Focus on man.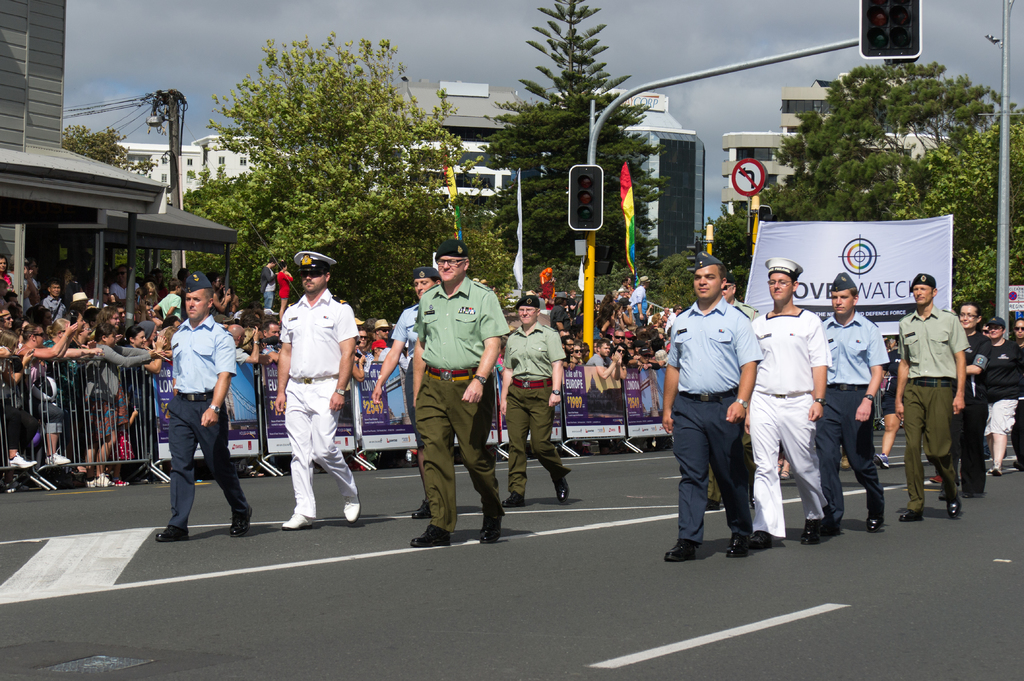
Focused at <box>44,280,65,324</box>.
